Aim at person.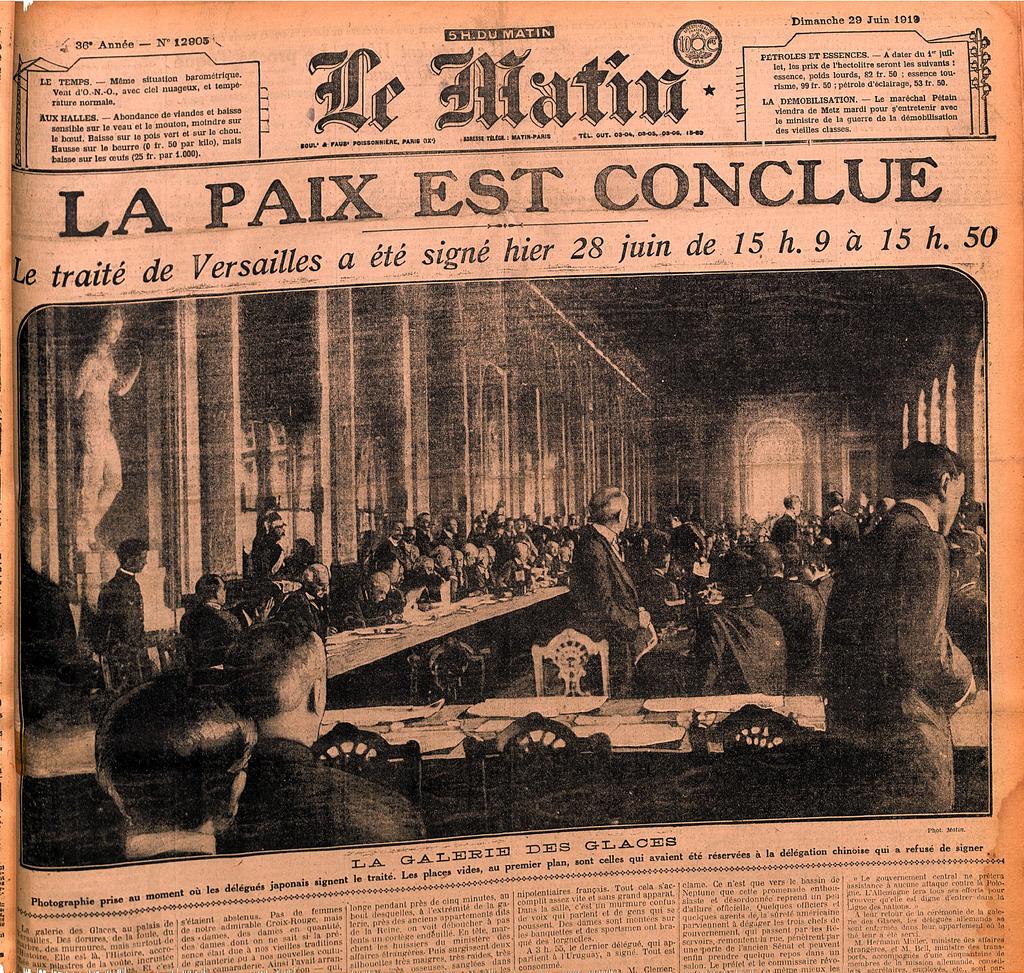
Aimed at rect(828, 459, 968, 801).
